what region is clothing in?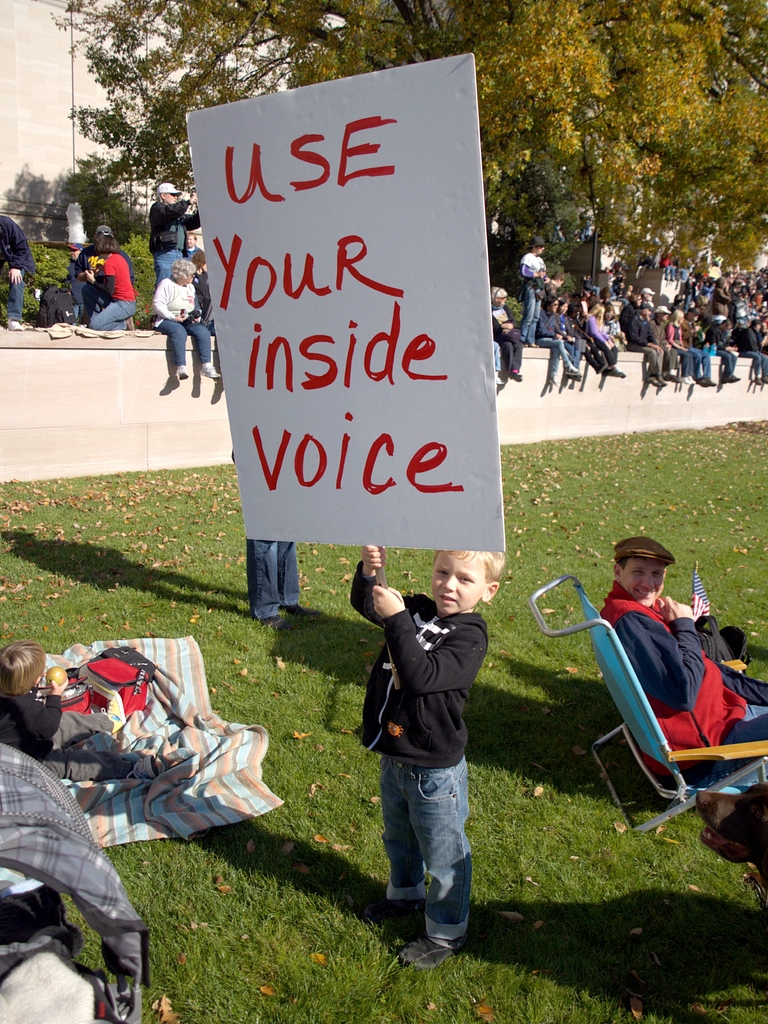
box=[145, 195, 207, 280].
